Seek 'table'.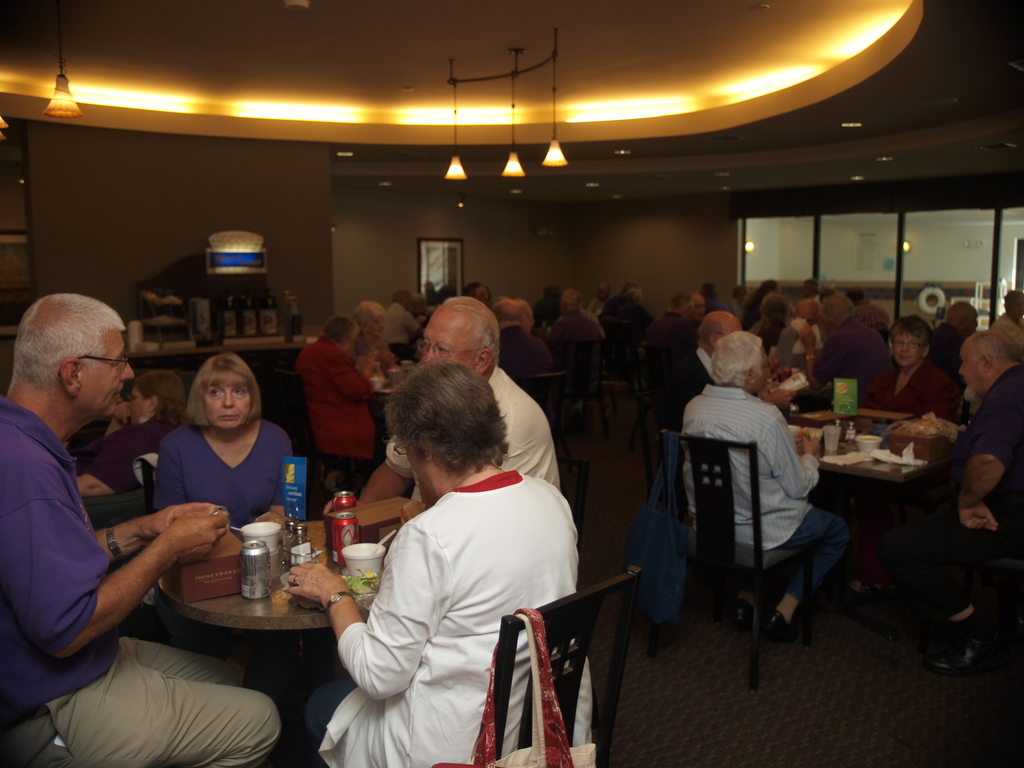
bbox(776, 403, 945, 625).
